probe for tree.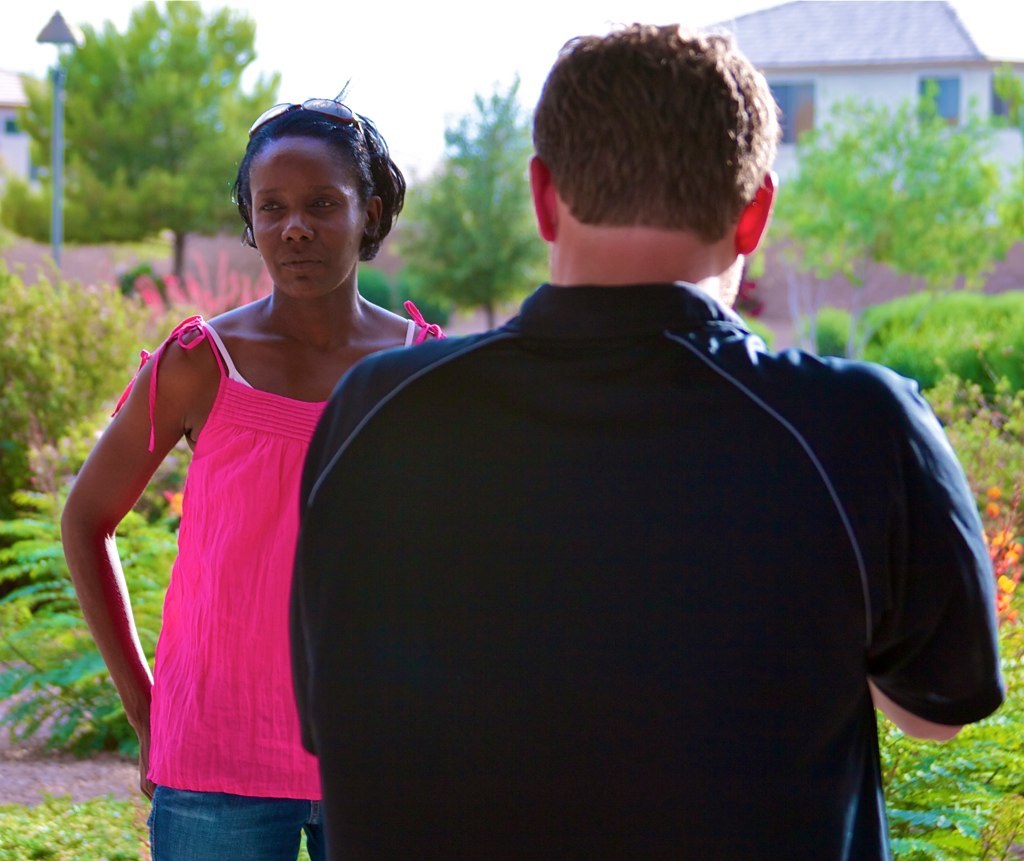
Probe result: select_region(0, 0, 282, 268).
